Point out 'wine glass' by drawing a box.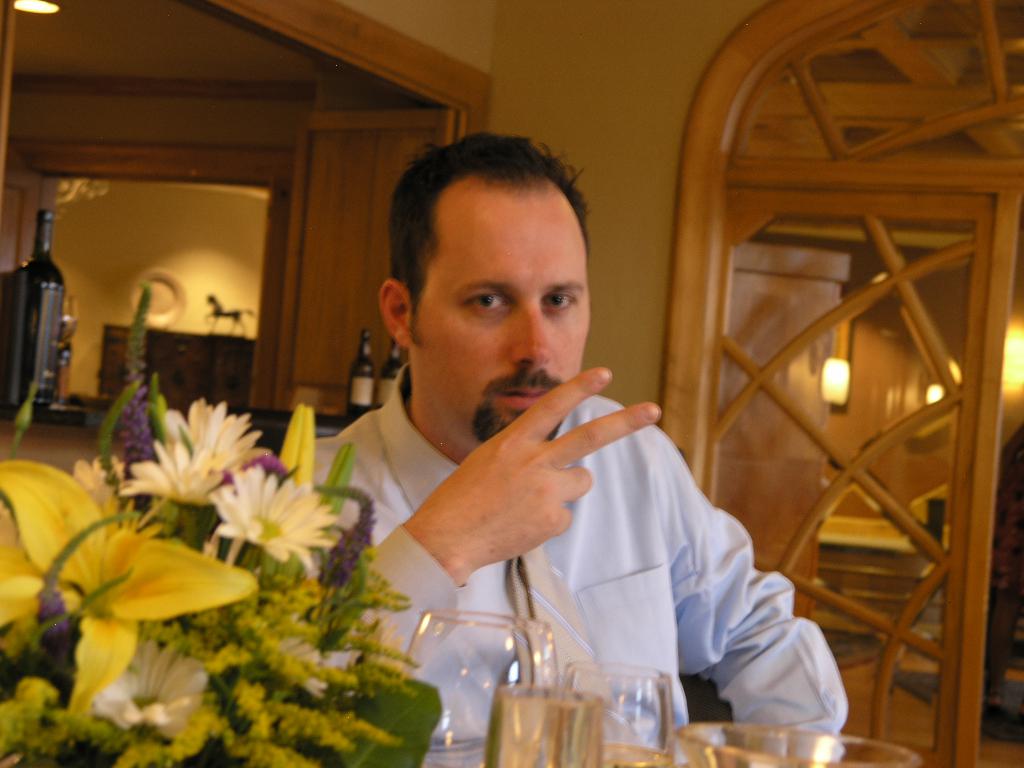
locate(558, 664, 675, 767).
